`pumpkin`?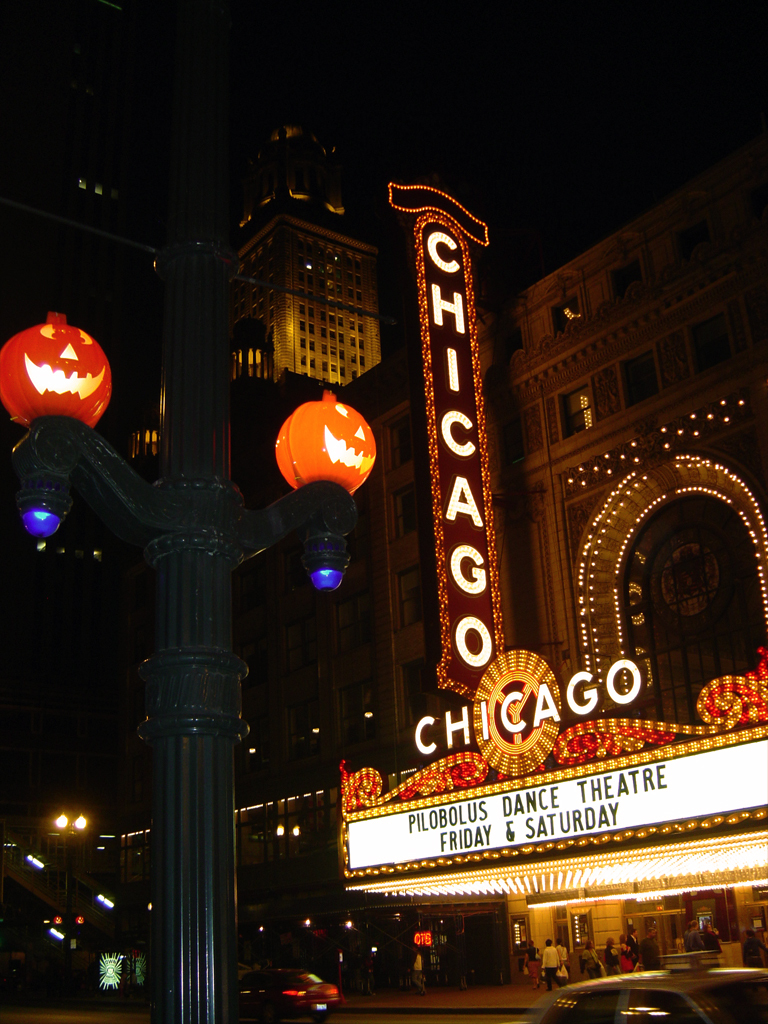
0/309/112/431
